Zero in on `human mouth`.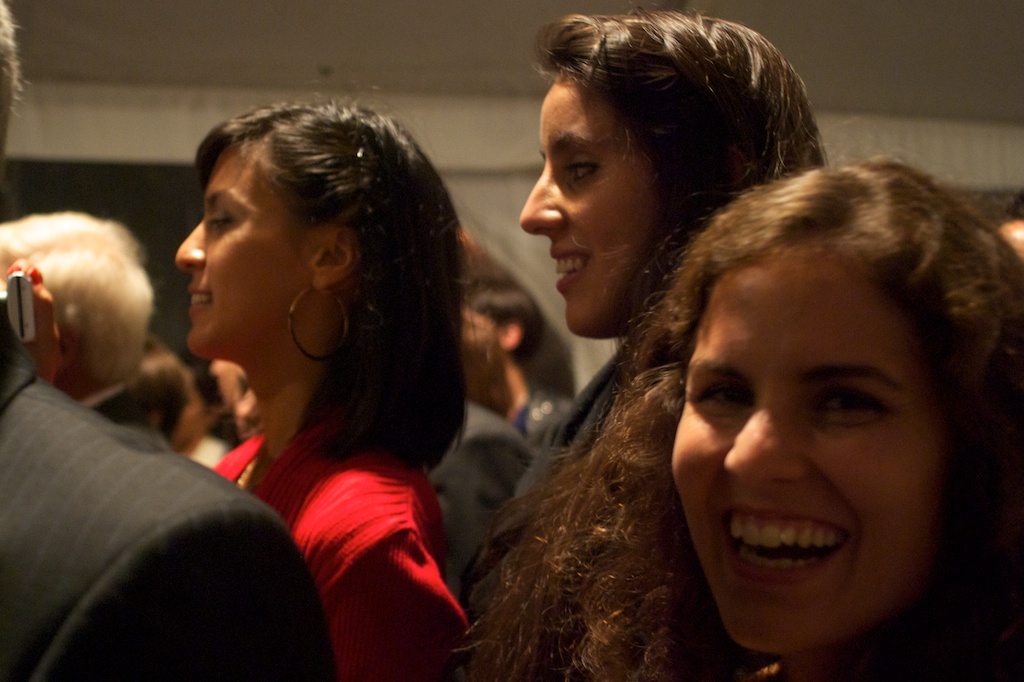
Zeroed in: (x1=184, y1=286, x2=212, y2=310).
